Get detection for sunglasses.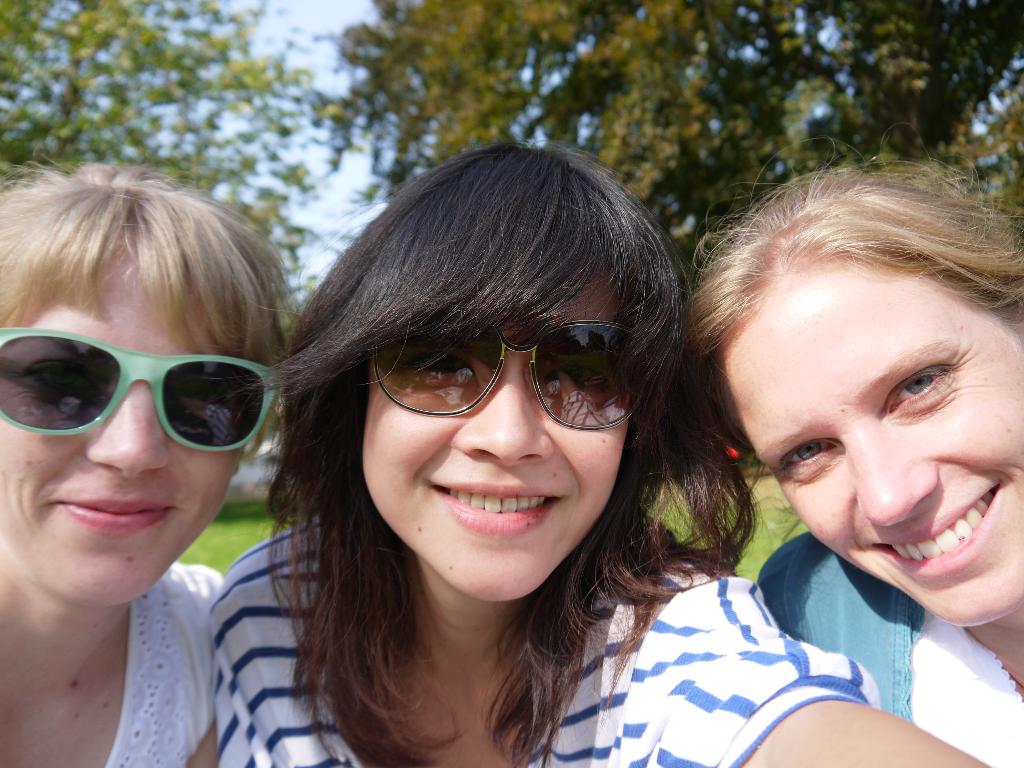
Detection: rect(369, 316, 652, 430).
